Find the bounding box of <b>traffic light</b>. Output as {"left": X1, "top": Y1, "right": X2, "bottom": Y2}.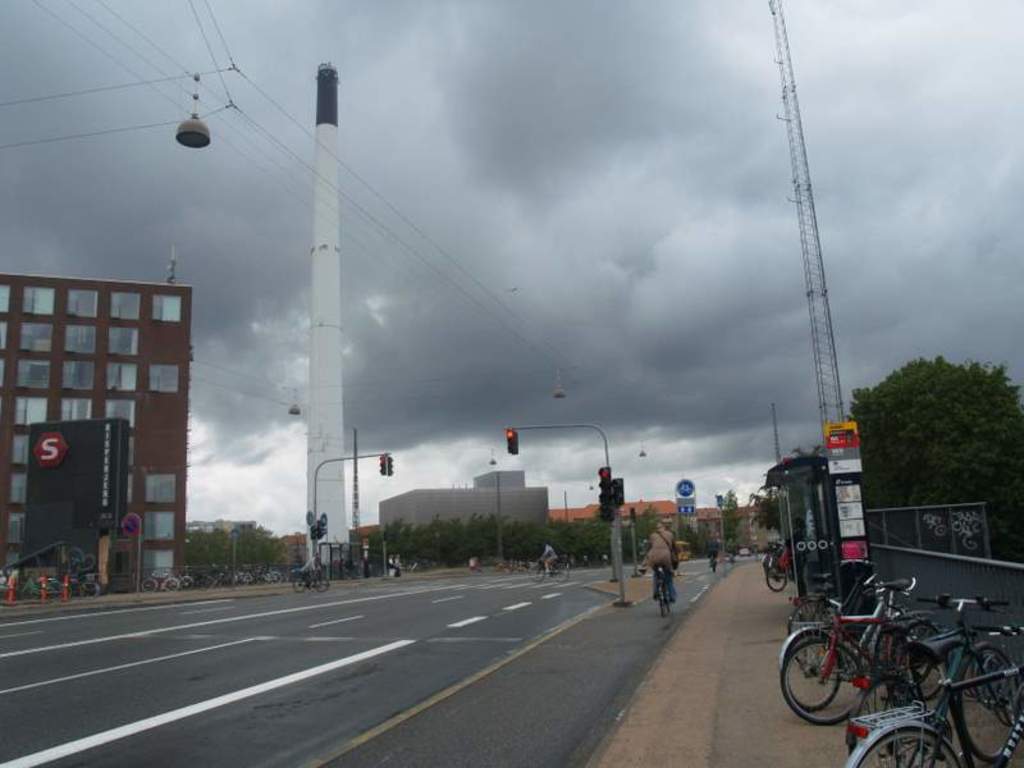
{"left": 380, "top": 457, "right": 388, "bottom": 475}.
